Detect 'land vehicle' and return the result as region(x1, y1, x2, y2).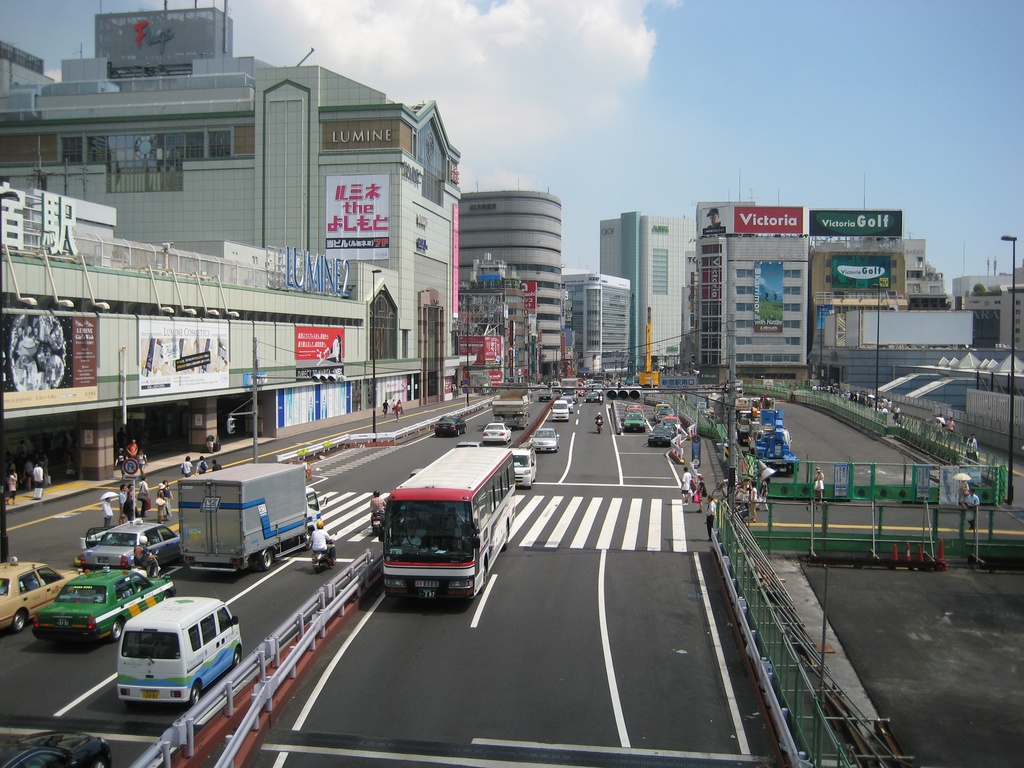
region(407, 465, 424, 483).
